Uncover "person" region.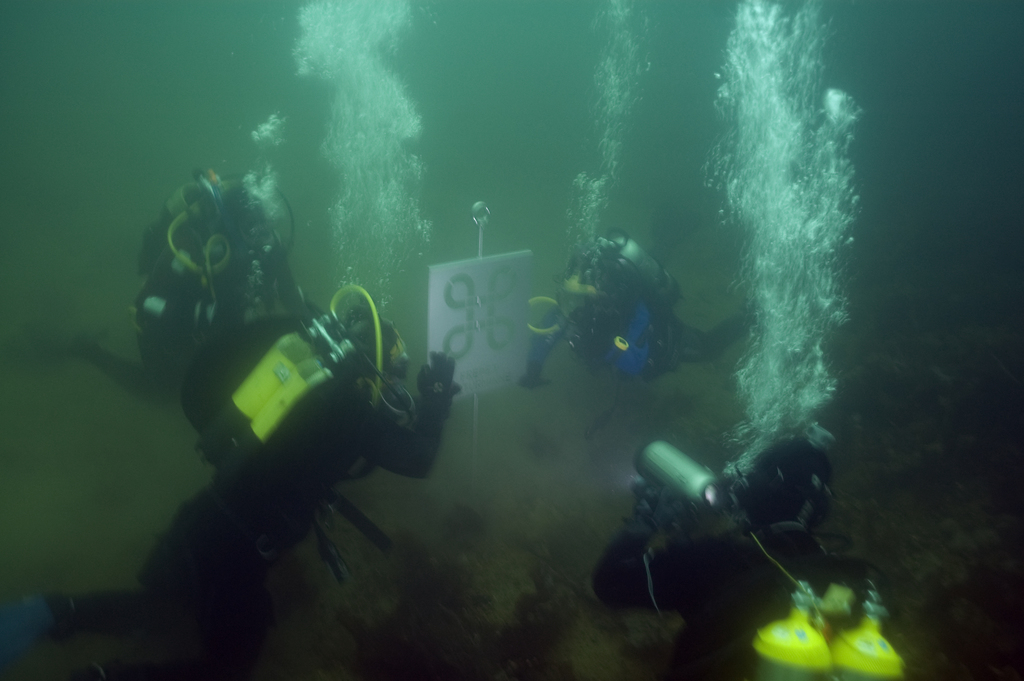
Uncovered: (3,281,461,680).
